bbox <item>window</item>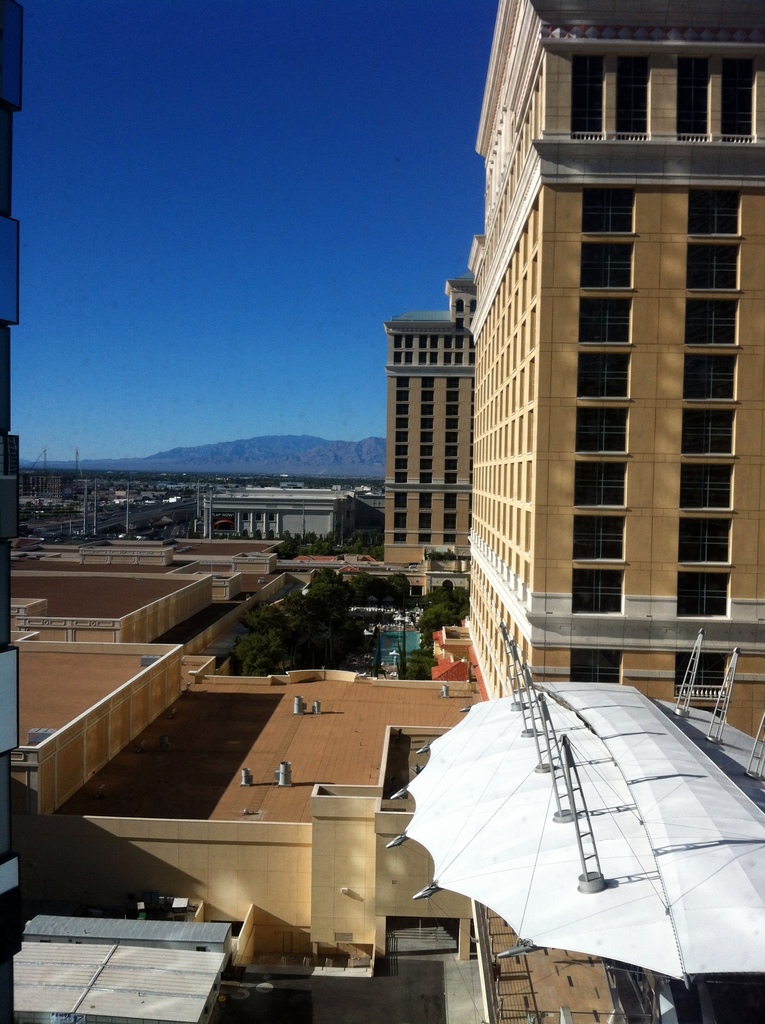
bbox(674, 572, 734, 620)
